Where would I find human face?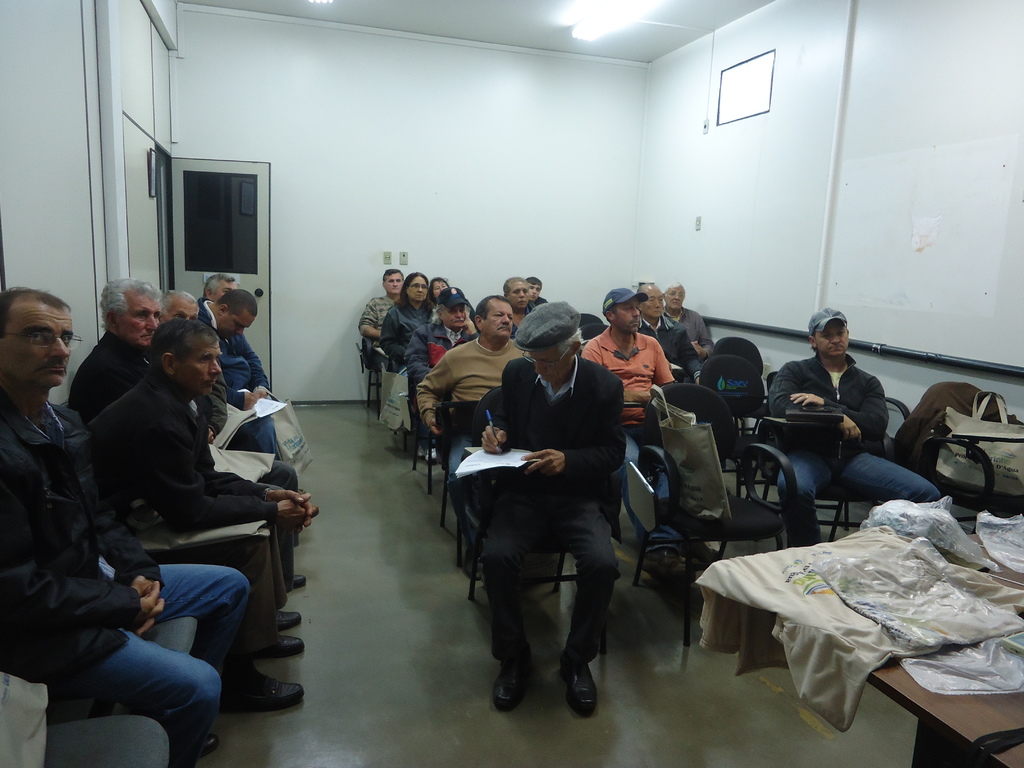
At bbox=(0, 284, 68, 390).
